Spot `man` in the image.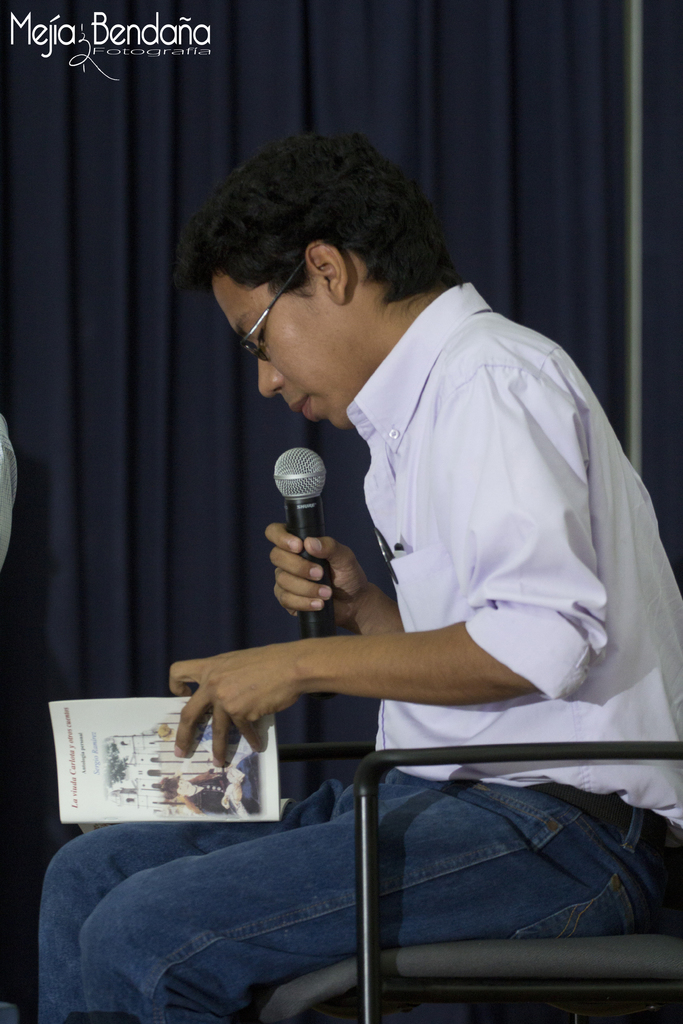
`man` found at pyautogui.locateOnScreen(76, 226, 673, 970).
